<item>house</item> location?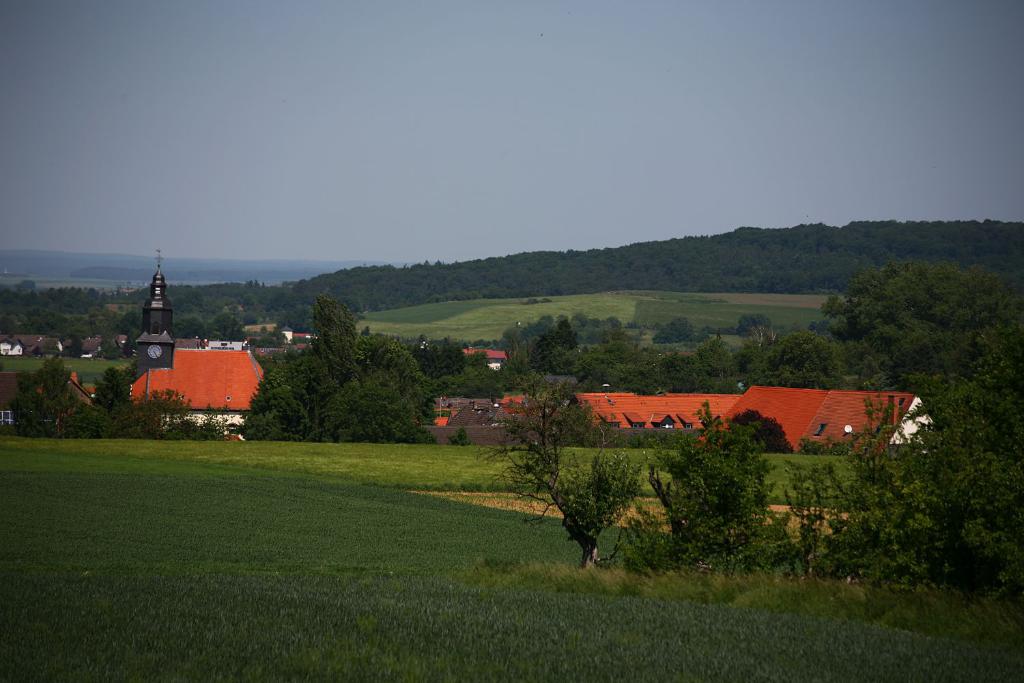
698, 387, 930, 447
